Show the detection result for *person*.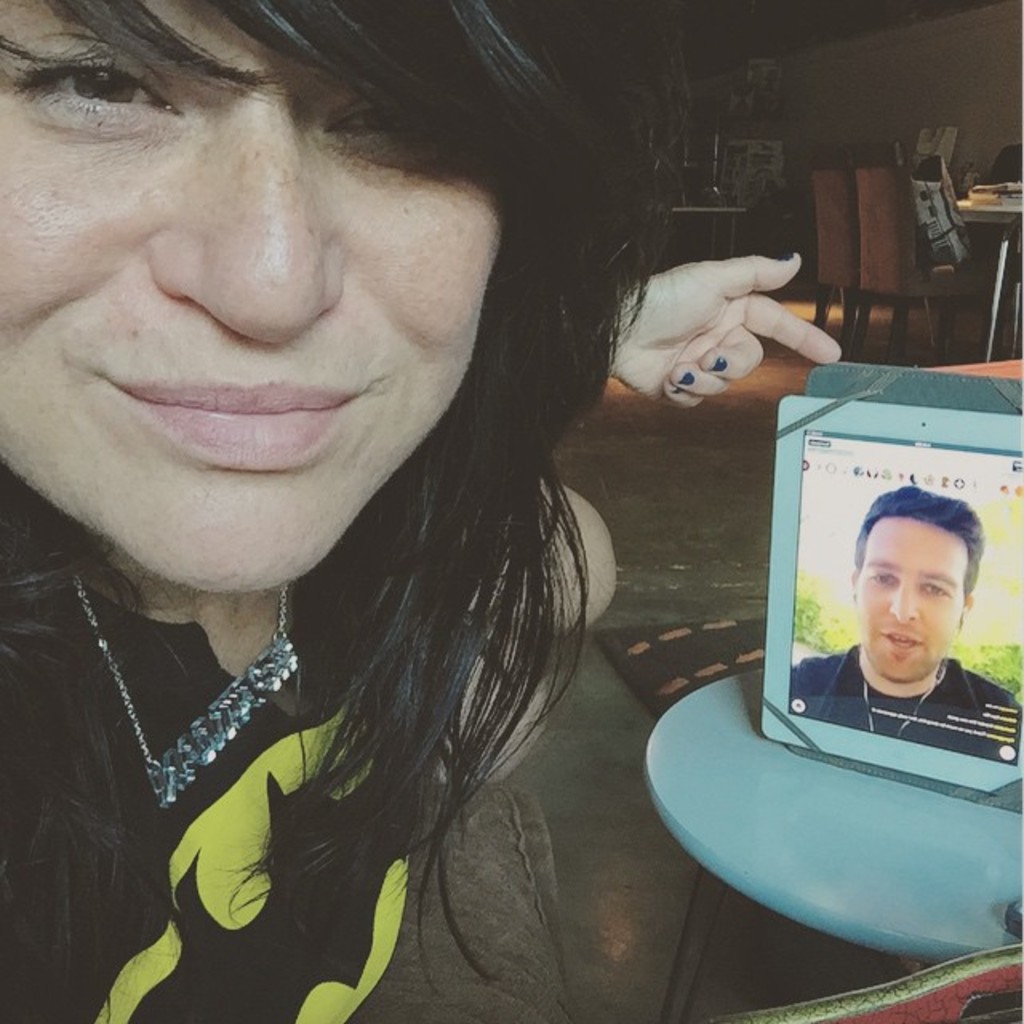
{"x1": 0, "y1": 0, "x2": 835, "y2": 1019}.
